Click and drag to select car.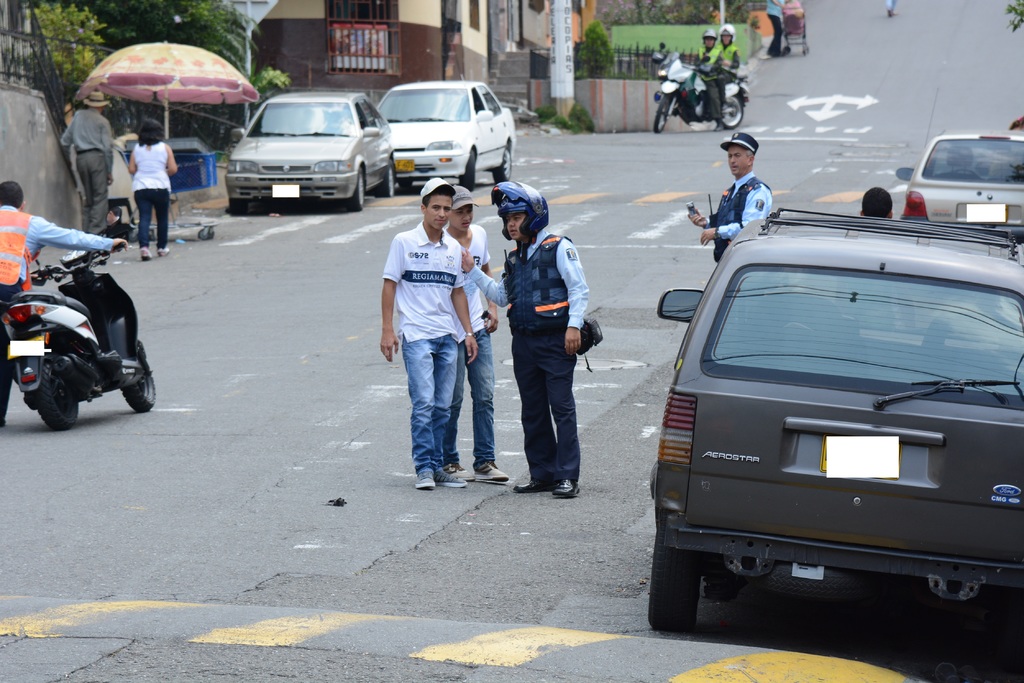
Selection: select_region(642, 212, 1023, 633).
